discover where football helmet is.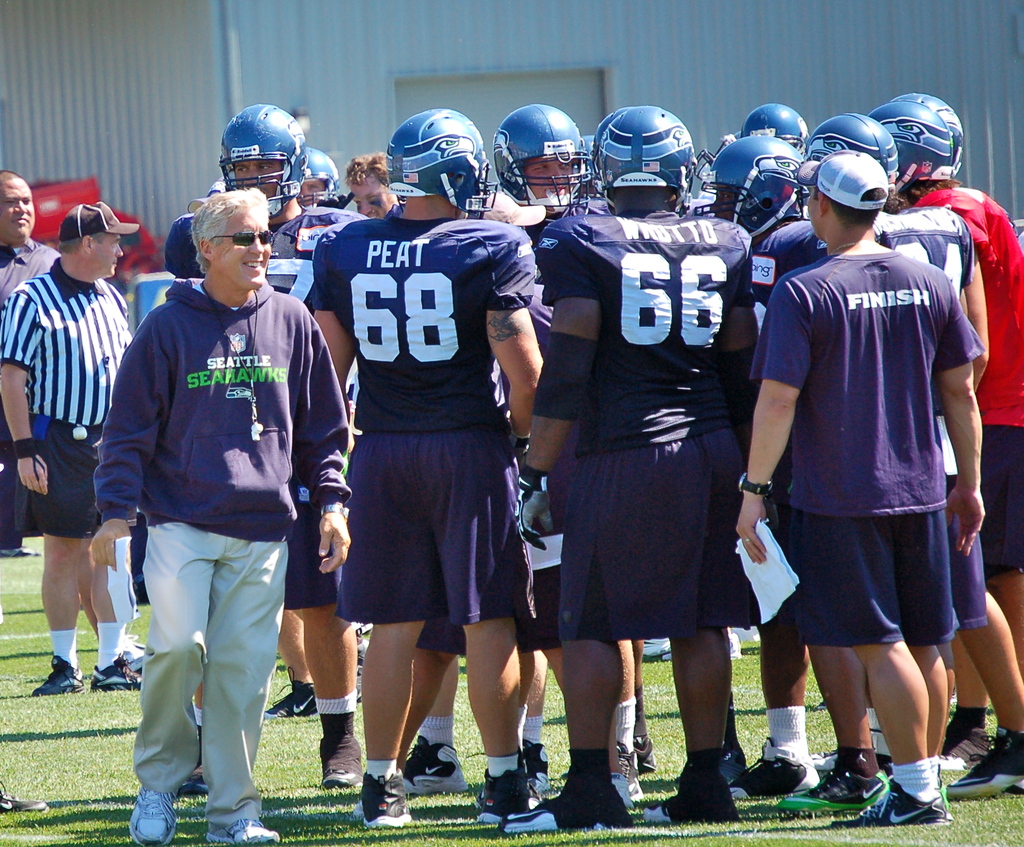
Discovered at BBox(385, 109, 494, 225).
